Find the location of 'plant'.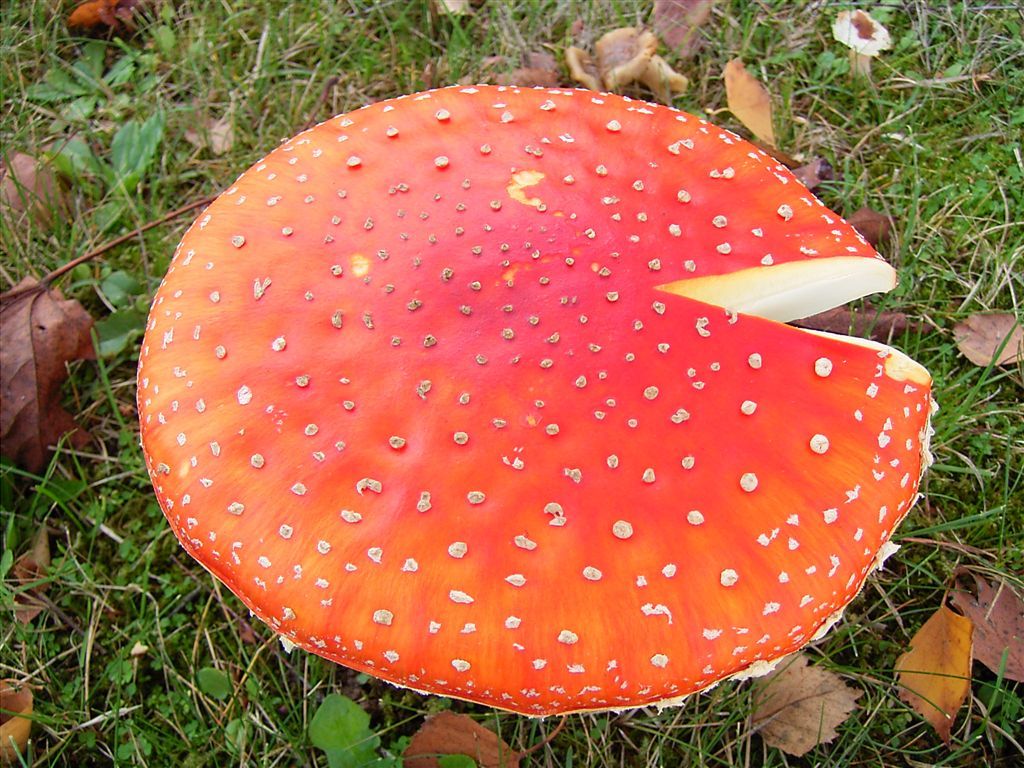
Location: (296,686,401,767).
